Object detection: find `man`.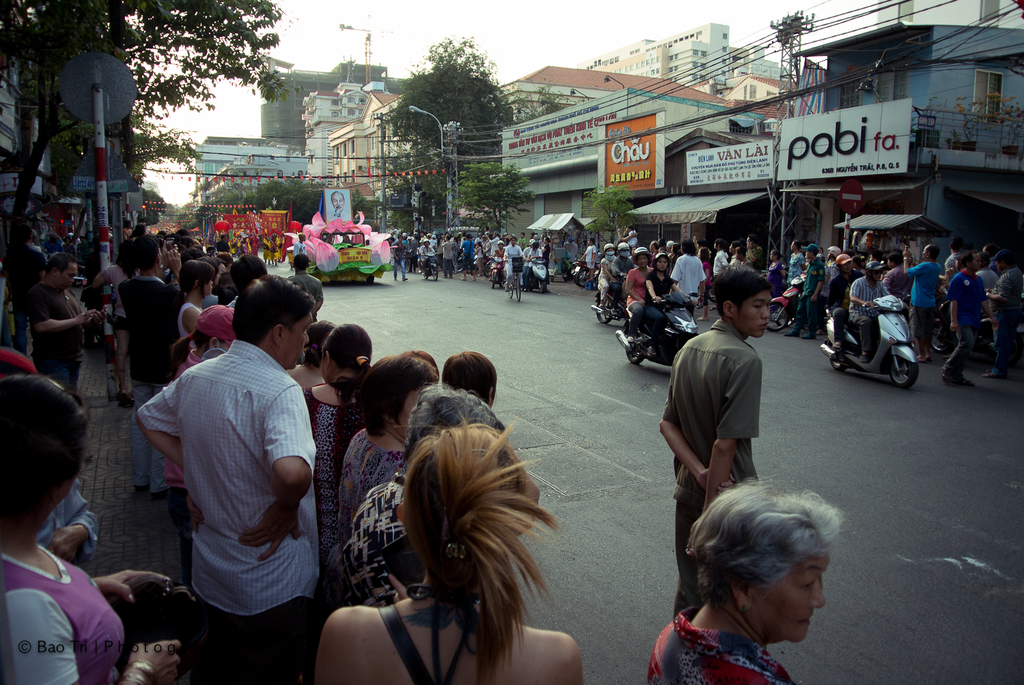
<box>527,239,547,292</box>.
